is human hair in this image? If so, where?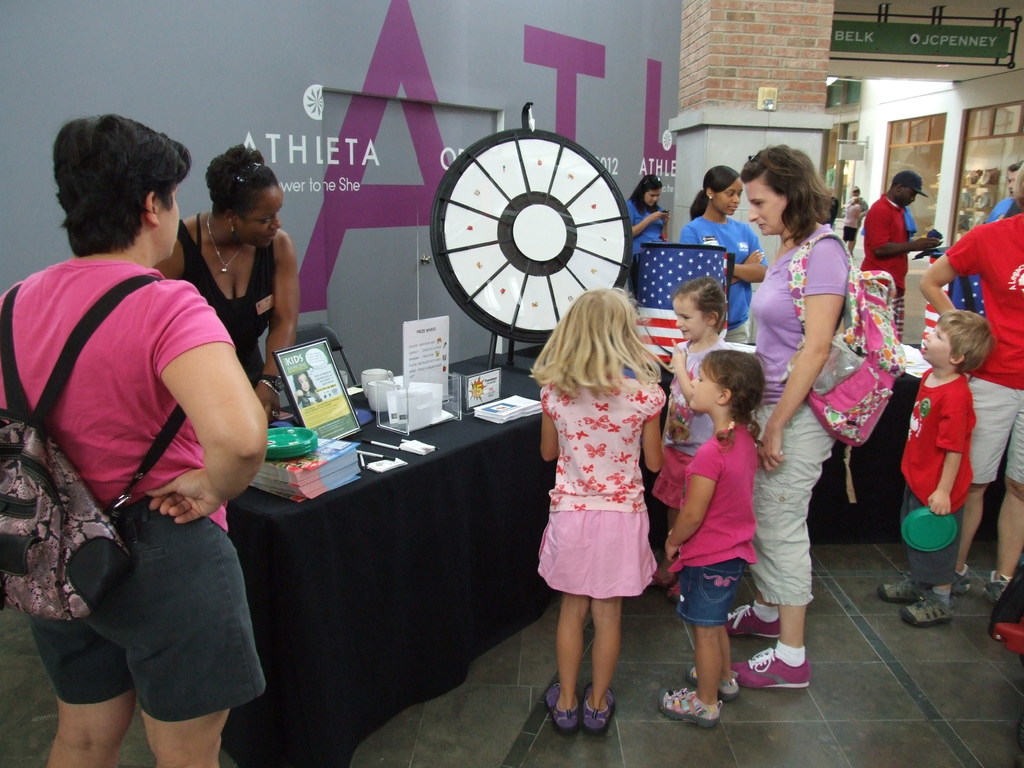
Yes, at left=852, top=184, right=860, bottom=196.
